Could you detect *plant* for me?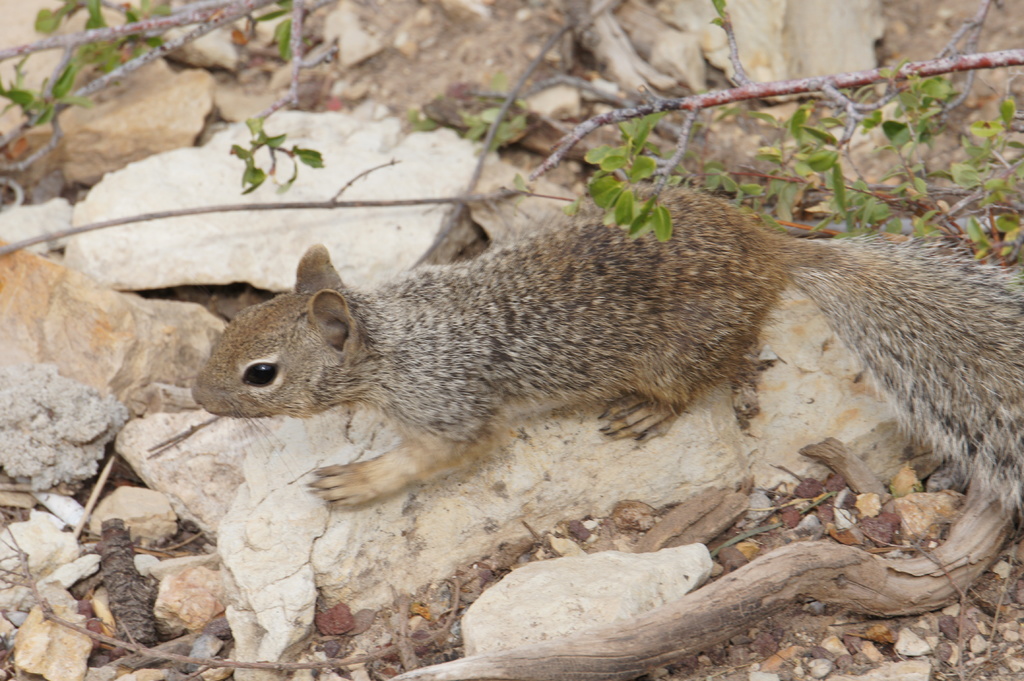
Detection result: detection(420, 0, 1016, 264).
